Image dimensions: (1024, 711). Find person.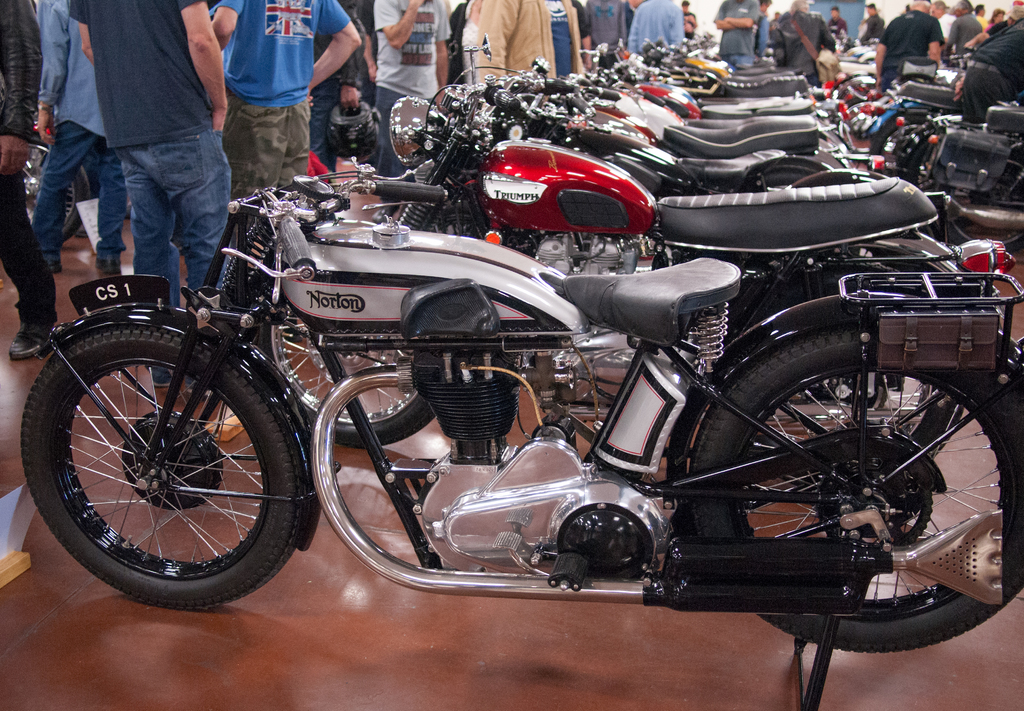
bbox=[953, 19, 1023, 122].
